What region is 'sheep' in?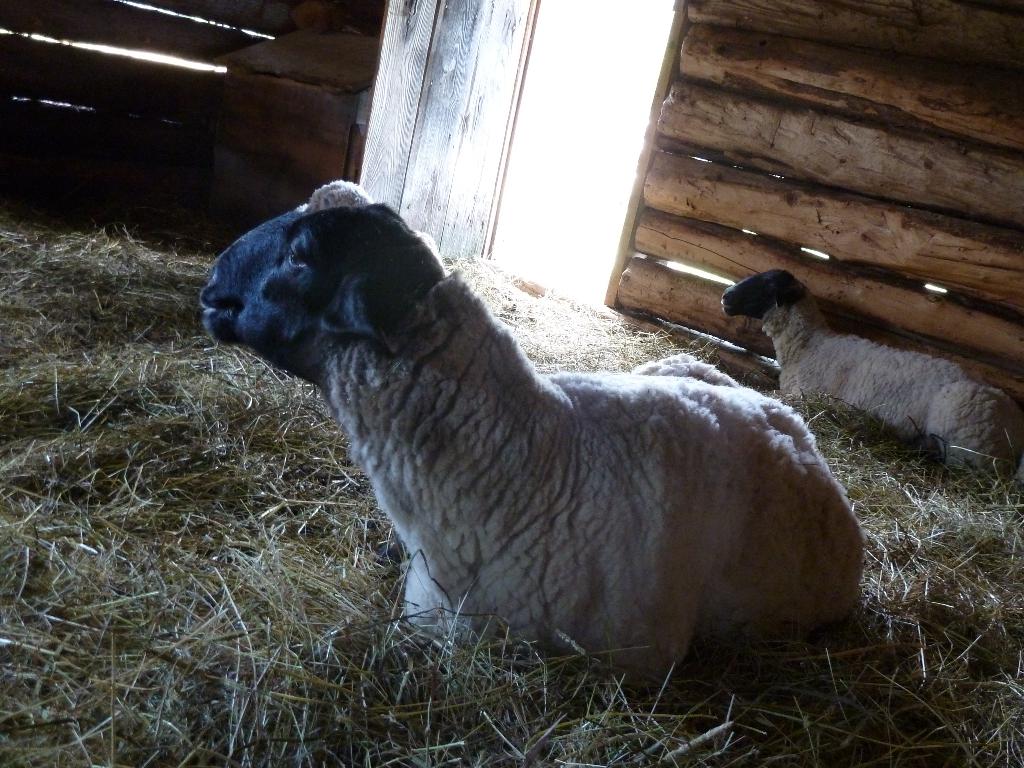
[left=185, top=196, right=865, bottom=713].
